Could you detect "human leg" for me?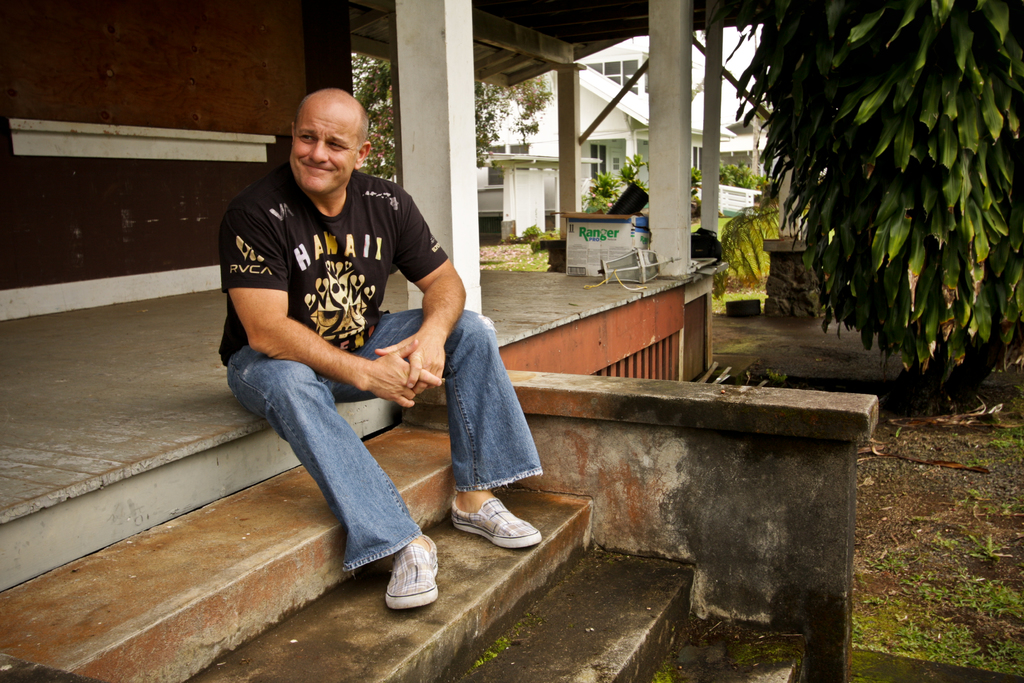
Detection result: locate(340, 315, 544, 545).
